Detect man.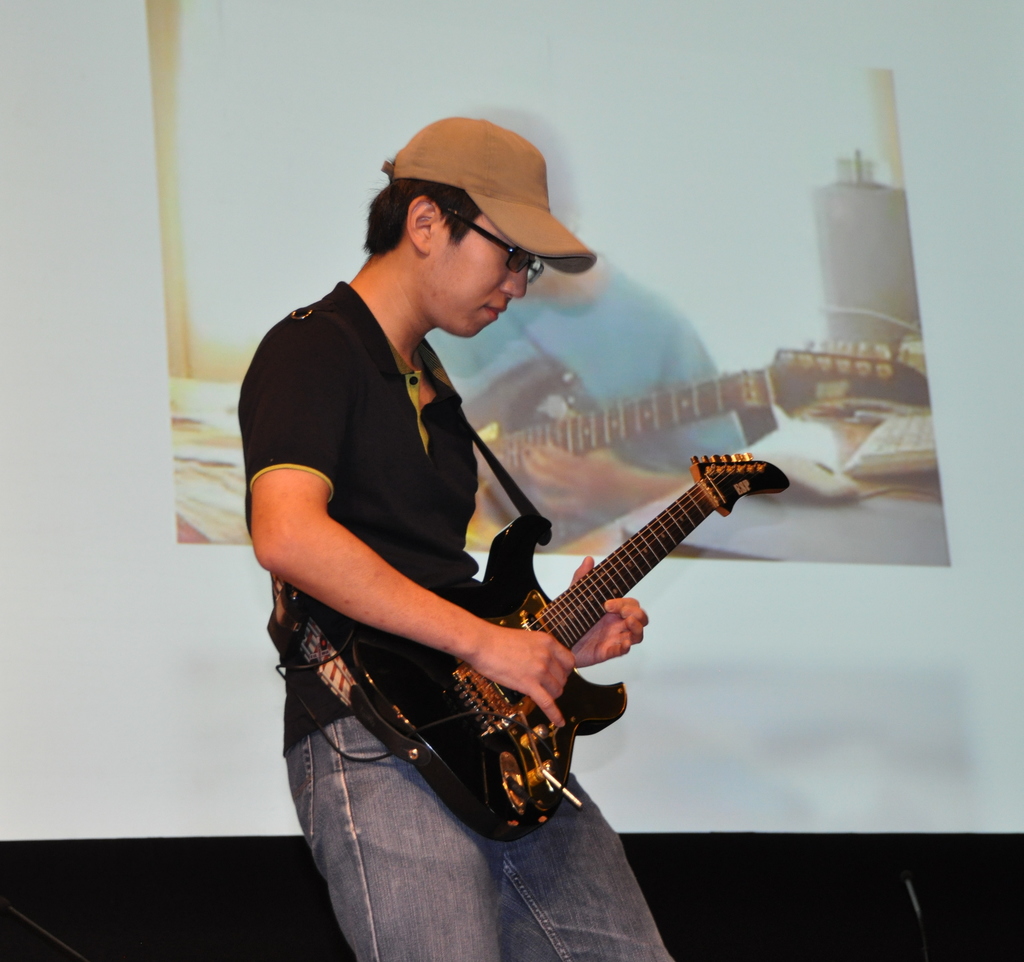
Detected at pyautogui.locateOnScreen(236, 118, 676, 961).
